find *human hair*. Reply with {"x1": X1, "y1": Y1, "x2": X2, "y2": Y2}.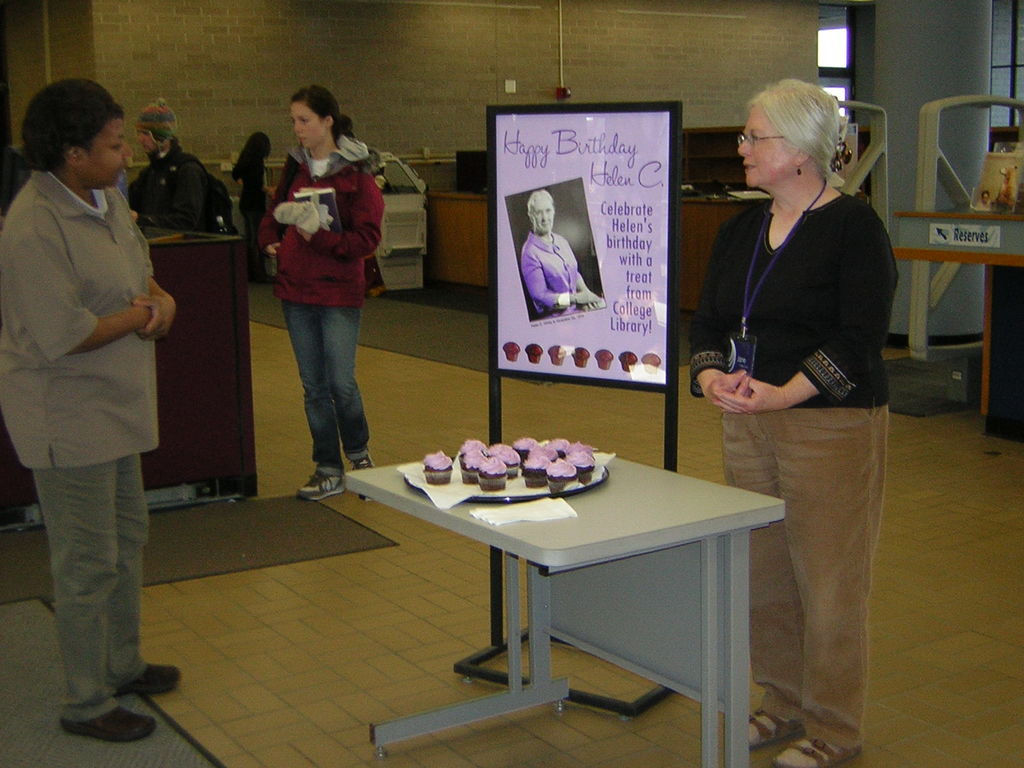
{"x1": 289, "y1": 85, "x2": 349, "y2": 146}.
